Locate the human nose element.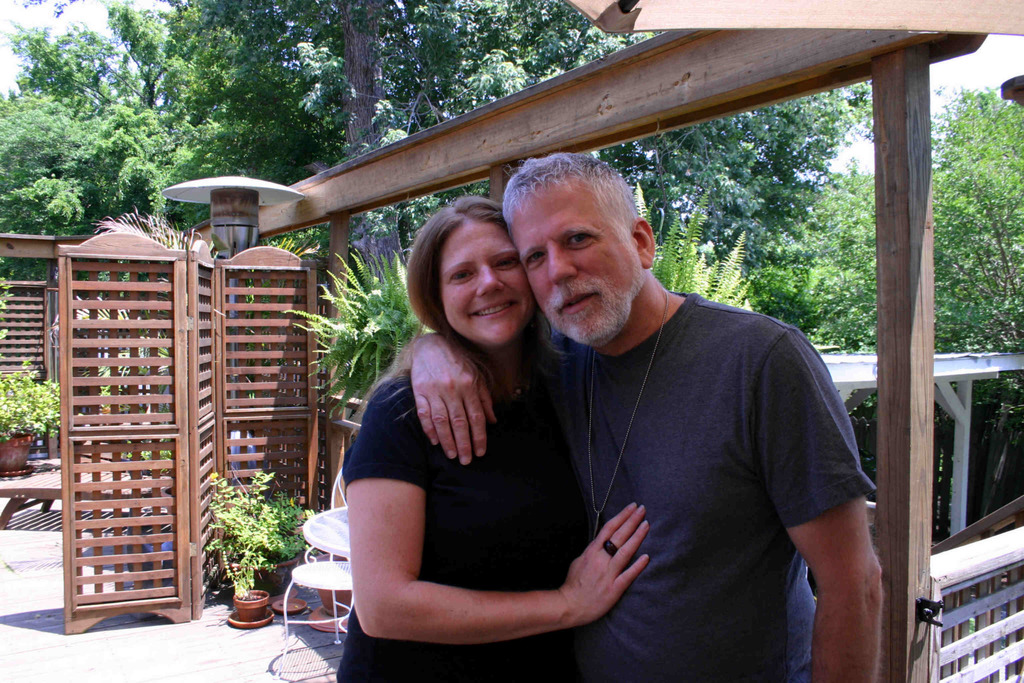
Element bbox: 549 241 574 283.
